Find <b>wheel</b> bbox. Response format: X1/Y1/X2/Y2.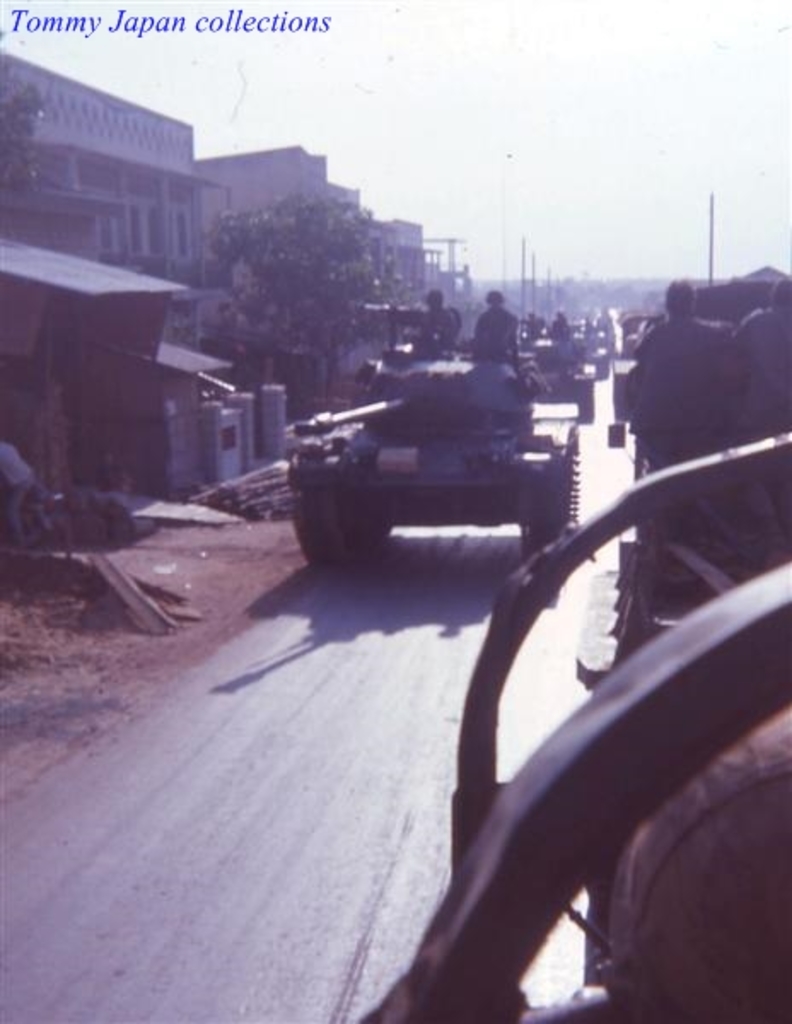
297/490/387/577.
